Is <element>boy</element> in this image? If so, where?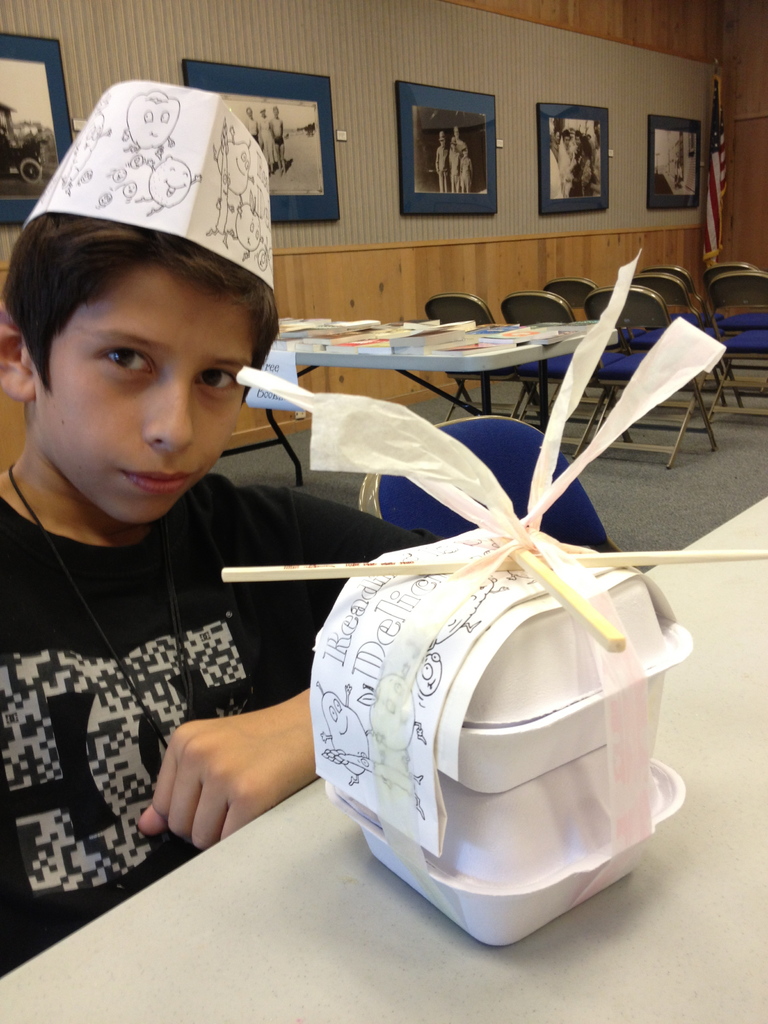
Yes, at bbox(1, 177, 347, 920).
